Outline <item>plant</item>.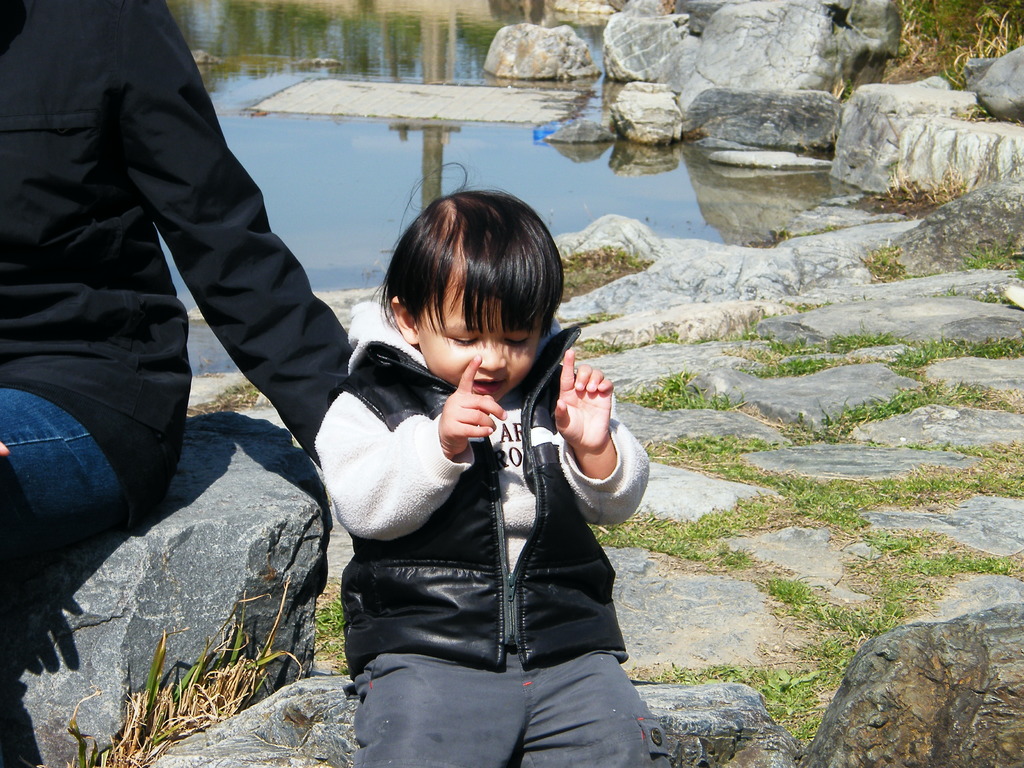
Outline: bbox=(887, 150, 970, 211).
